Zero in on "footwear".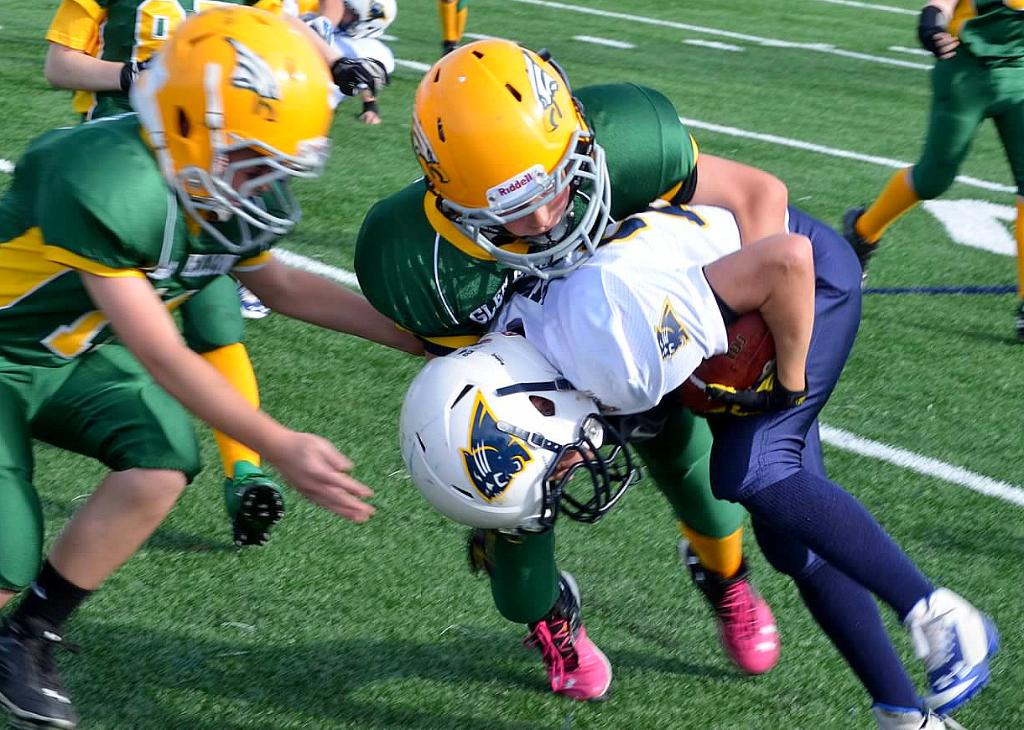
Zeroed in: 908:593:995:706.
